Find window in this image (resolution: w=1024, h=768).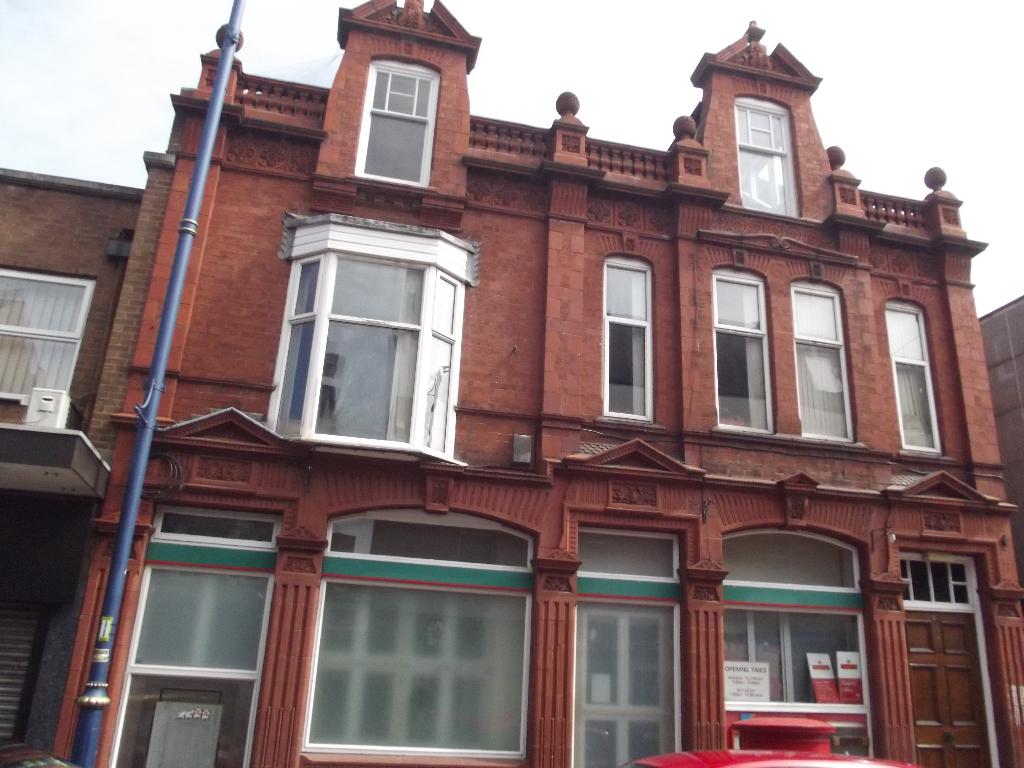
pyautogui.locateOnScreen(354, 55, 439, 187).
